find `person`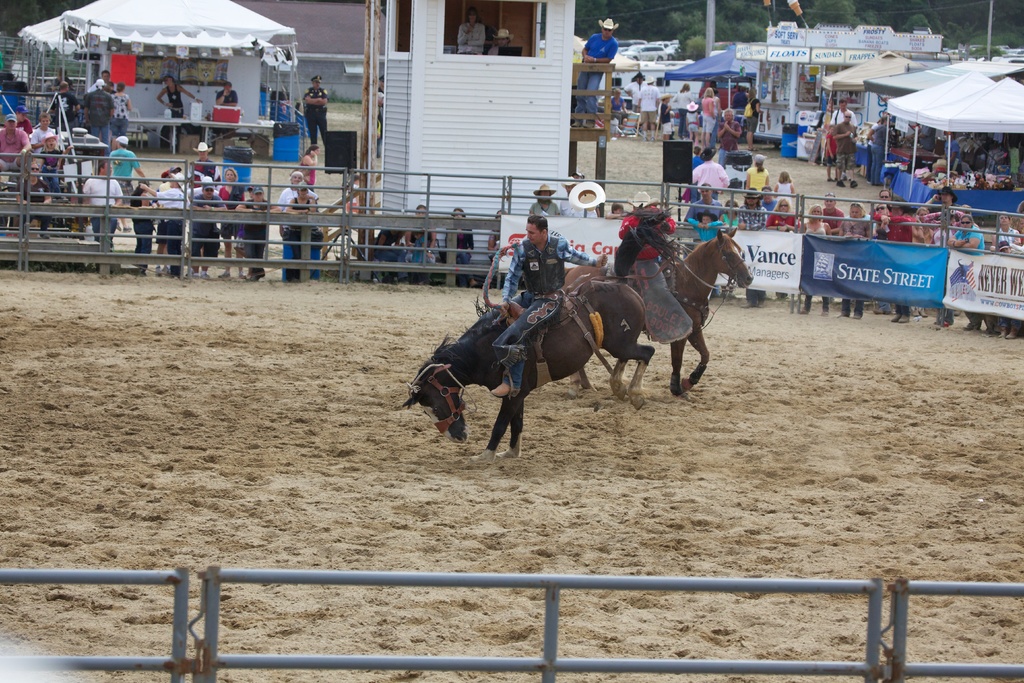
(280, 188, 326, 284)
